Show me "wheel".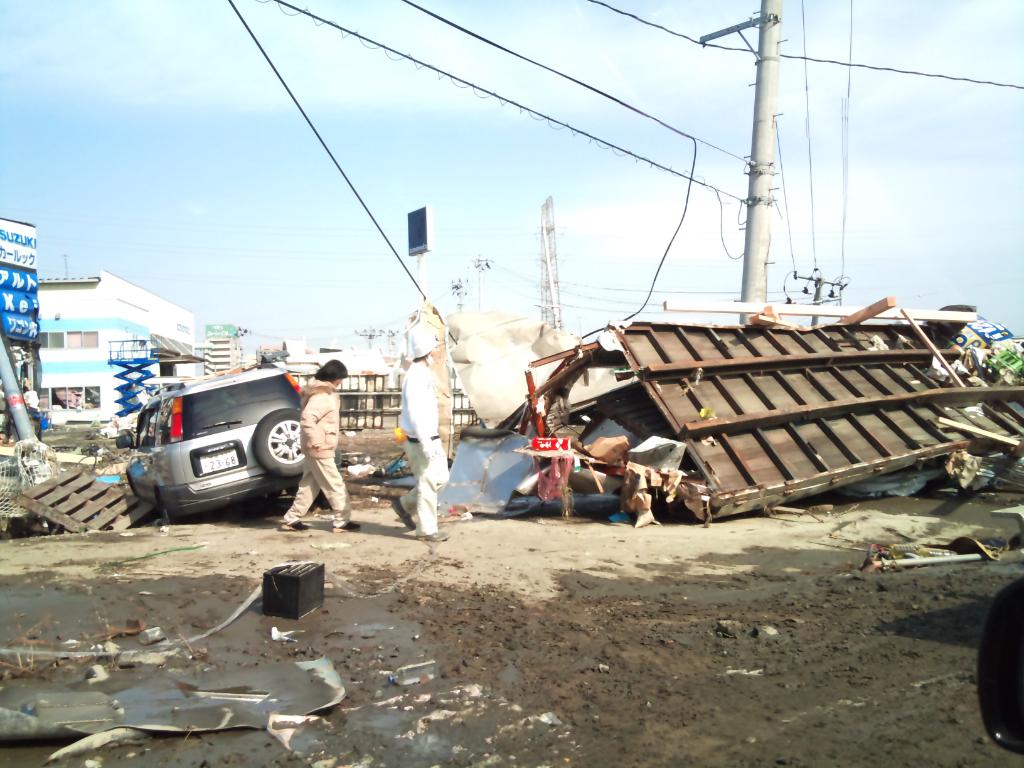
"wheel" is here: crop(157, 495, 176, 523).
